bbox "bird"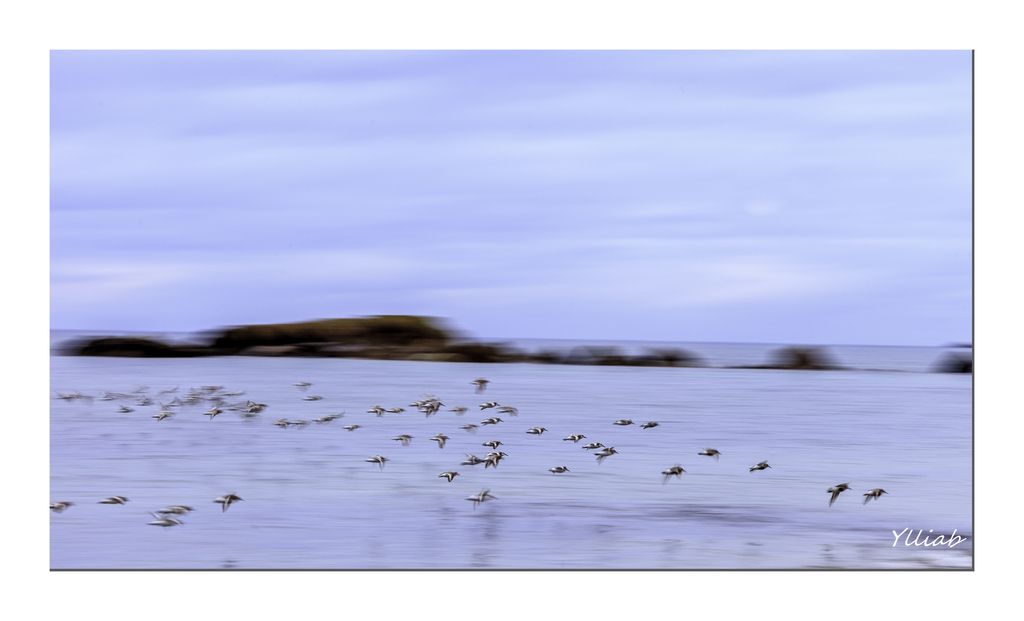
<box>595,442,618,463</box>
